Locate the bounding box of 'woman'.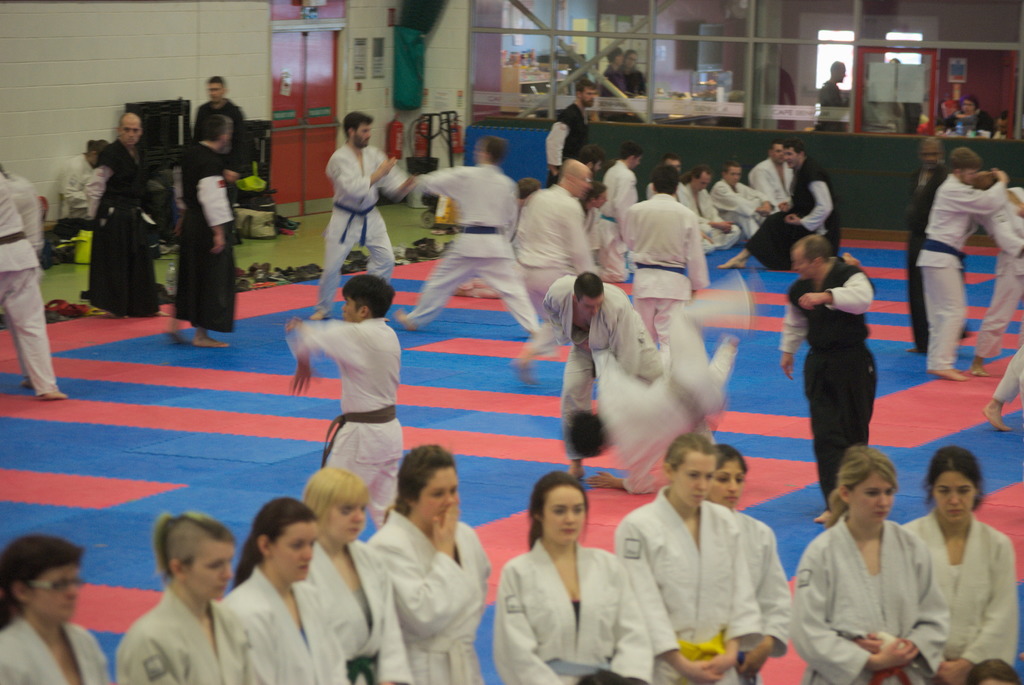
Bounding box: 296, 467, 406, 684.
